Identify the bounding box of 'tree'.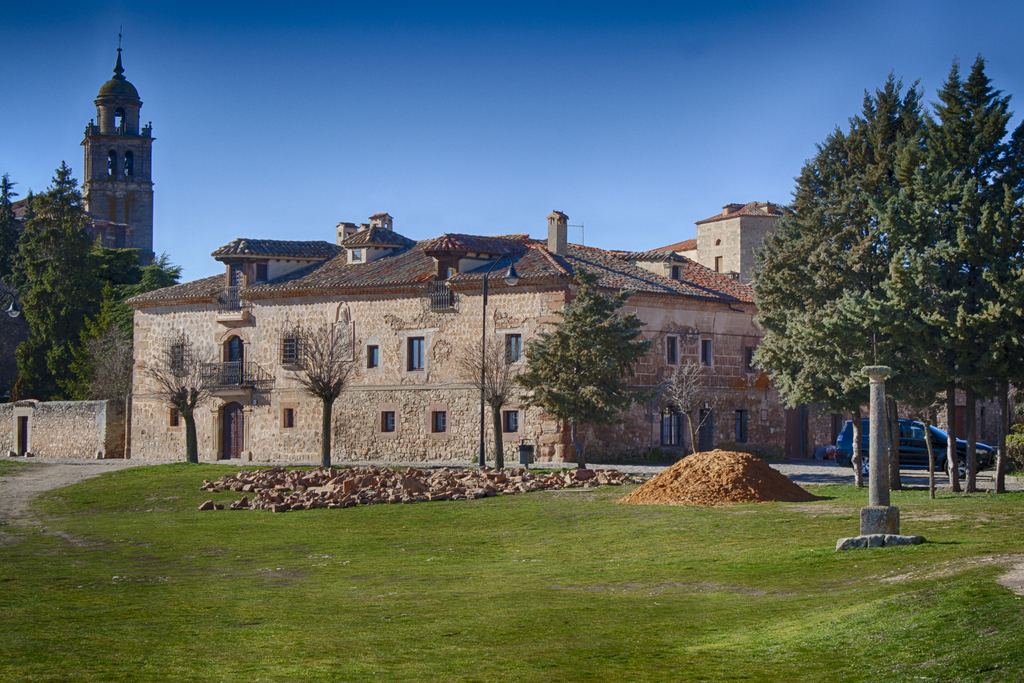
{"left": 515, "top": 270, "right": 657, "bottom": 483}.
